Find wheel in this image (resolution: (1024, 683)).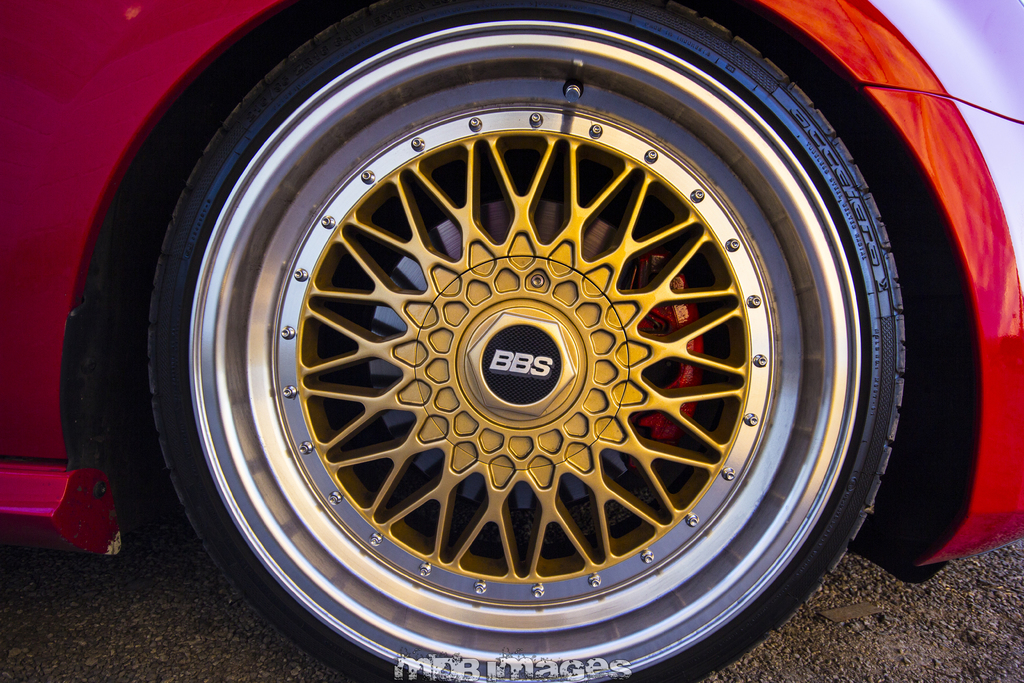
box=[144, 0, 920, 682].
